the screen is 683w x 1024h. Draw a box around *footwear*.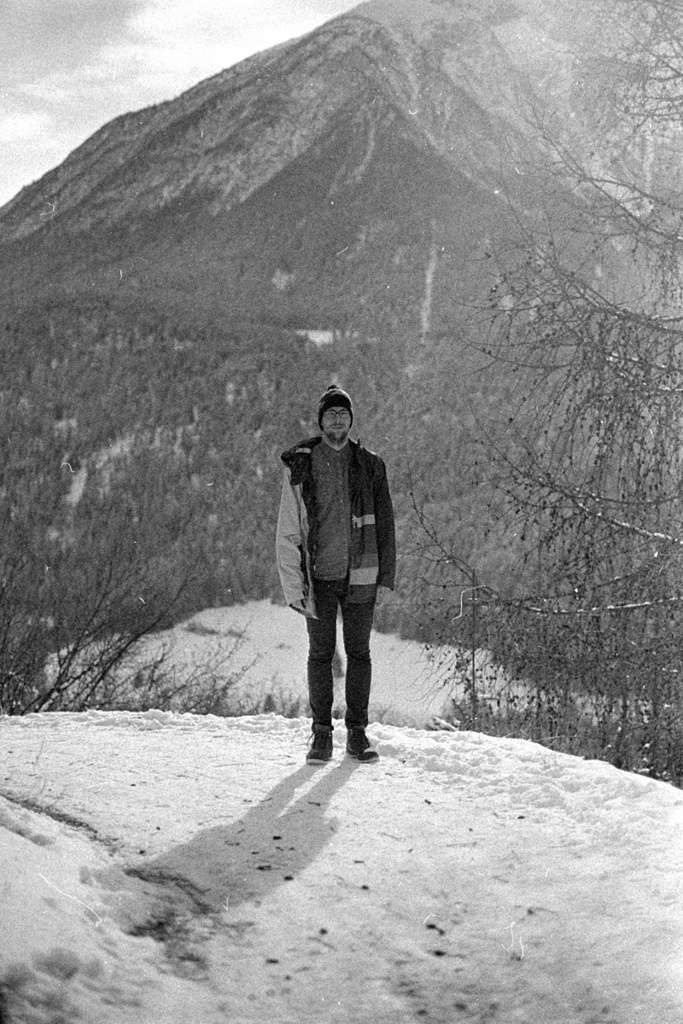
302:721:337:762.
